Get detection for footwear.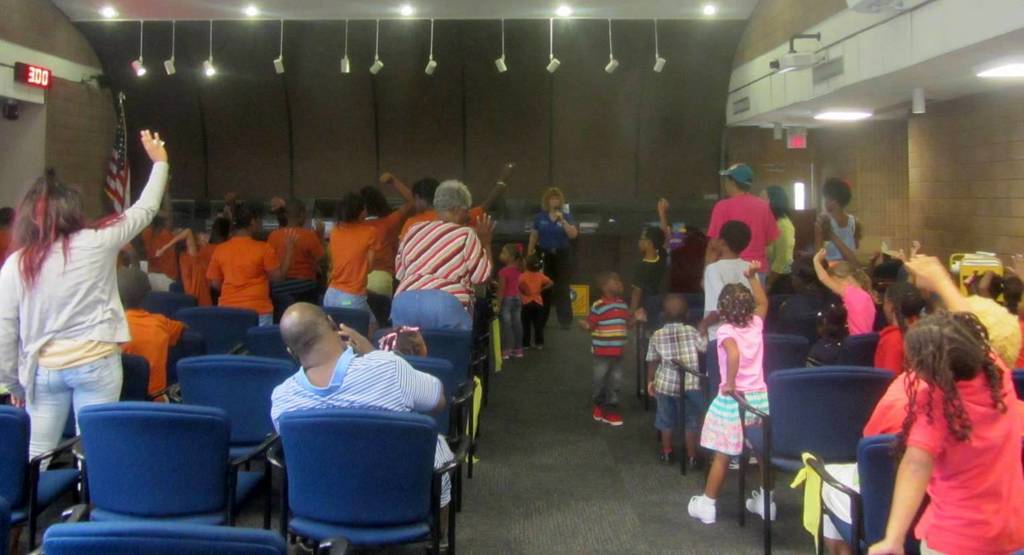
Detection: [left=503, top=354, right=512, bottom=363].
